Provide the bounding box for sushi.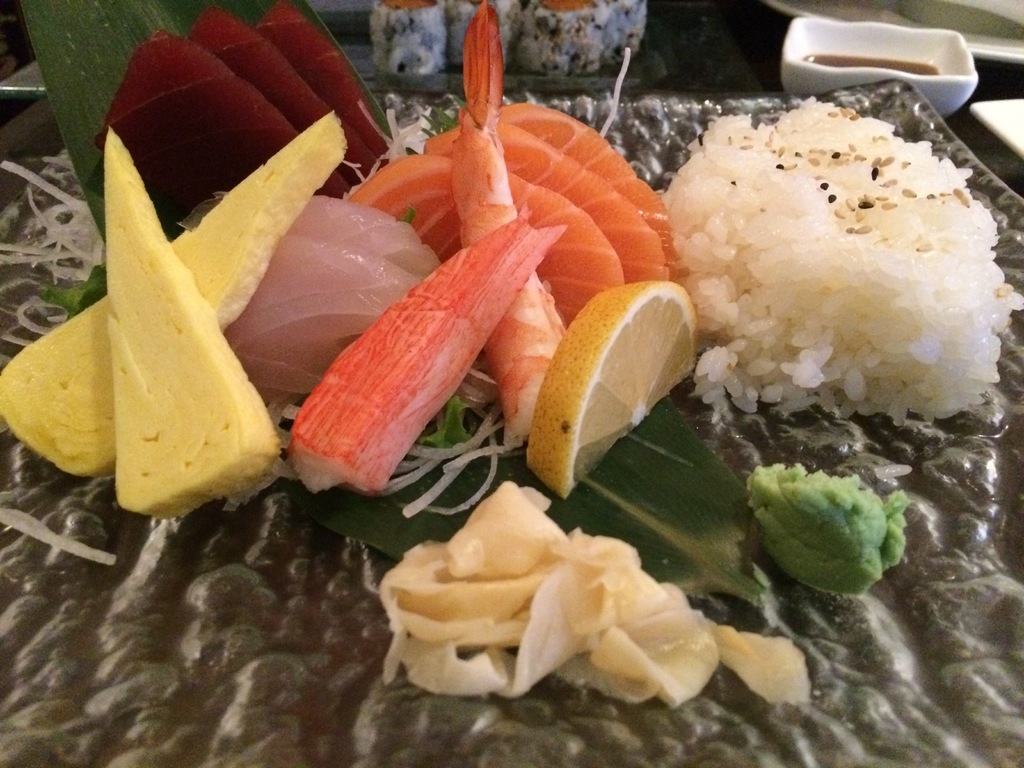
[left=660, top=83, right=982, bottom=463].
